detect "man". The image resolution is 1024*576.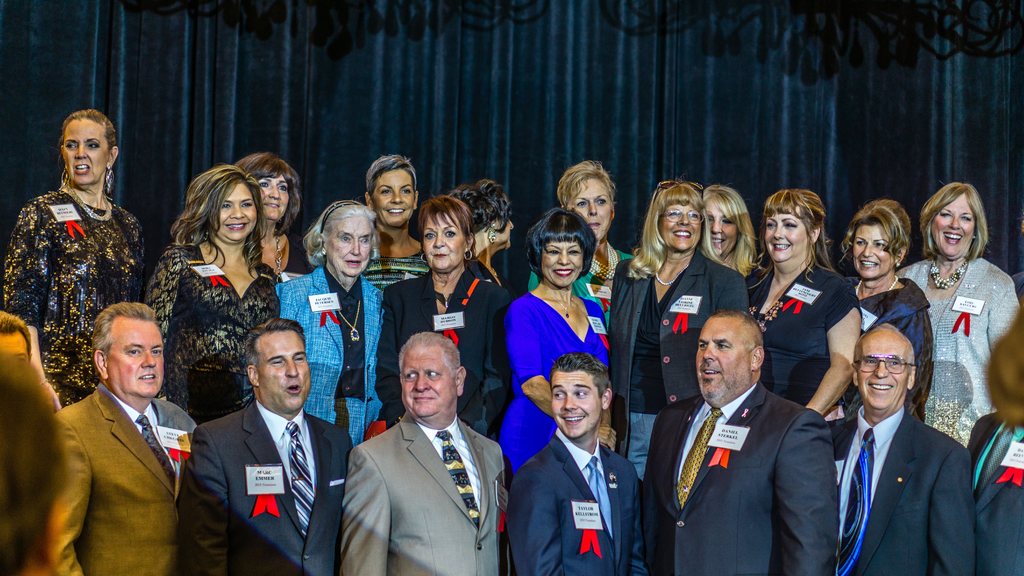
x1=634, y1=308, x2=842, y2=575.
